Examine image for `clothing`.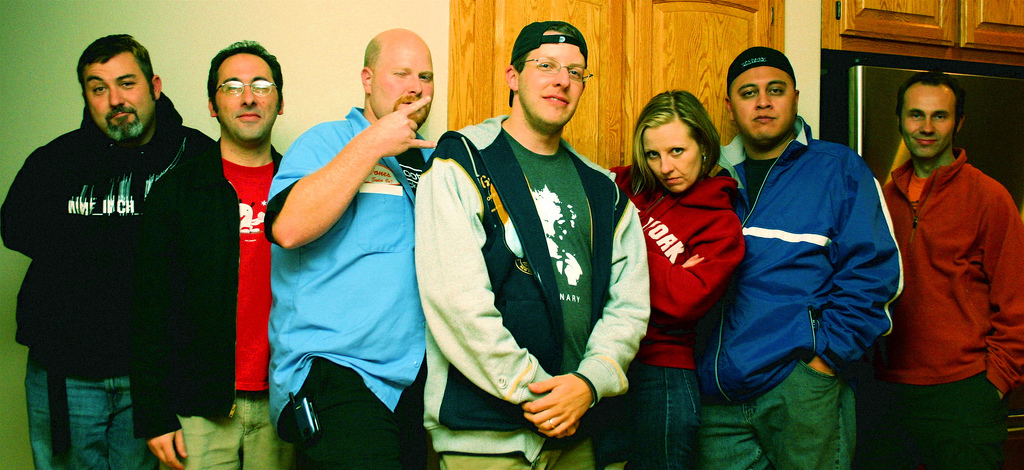
Examination result: locate(411, 111, 644, 469).
